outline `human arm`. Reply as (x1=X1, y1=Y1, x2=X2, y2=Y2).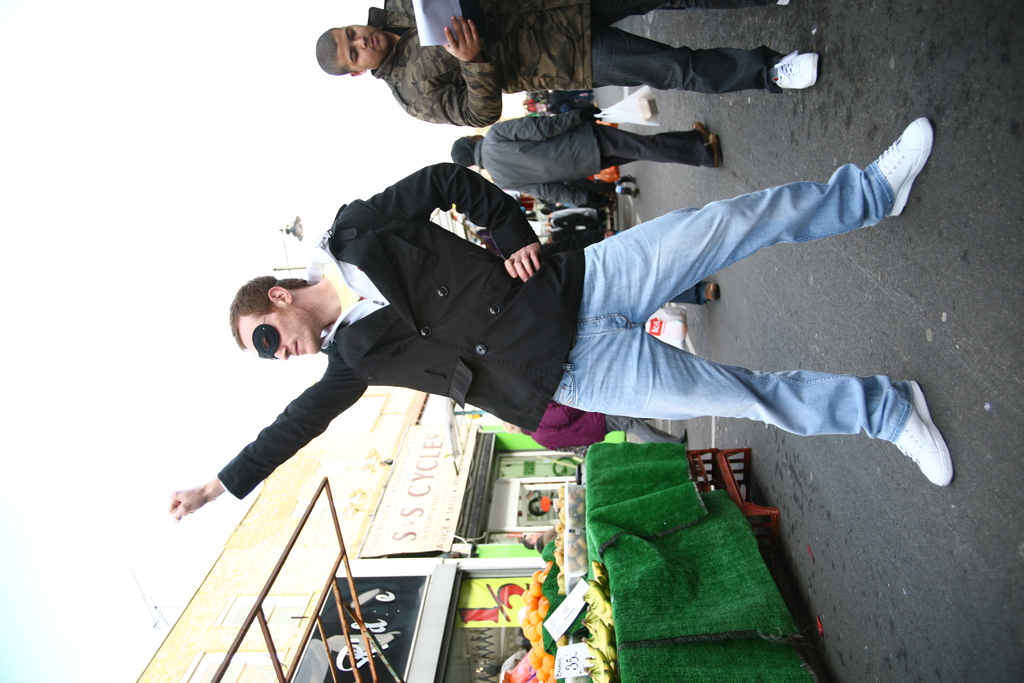
(x1=174, y1=370, x2=386, y2=509).
